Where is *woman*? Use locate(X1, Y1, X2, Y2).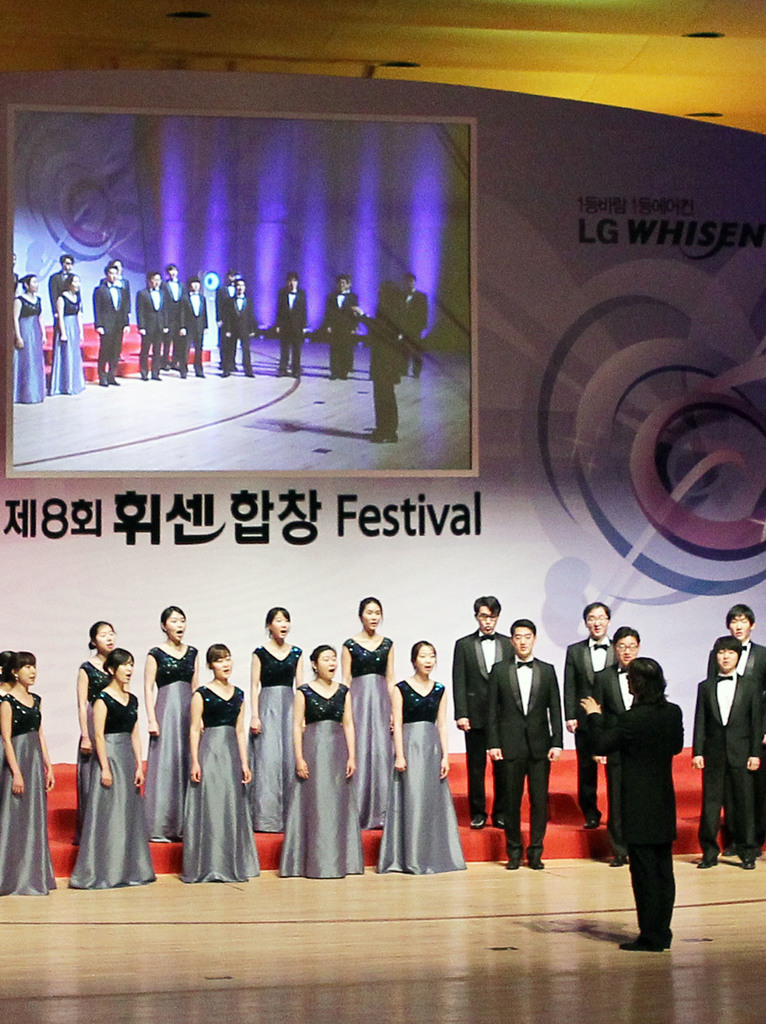
locate(73, 620, 124, 846).
